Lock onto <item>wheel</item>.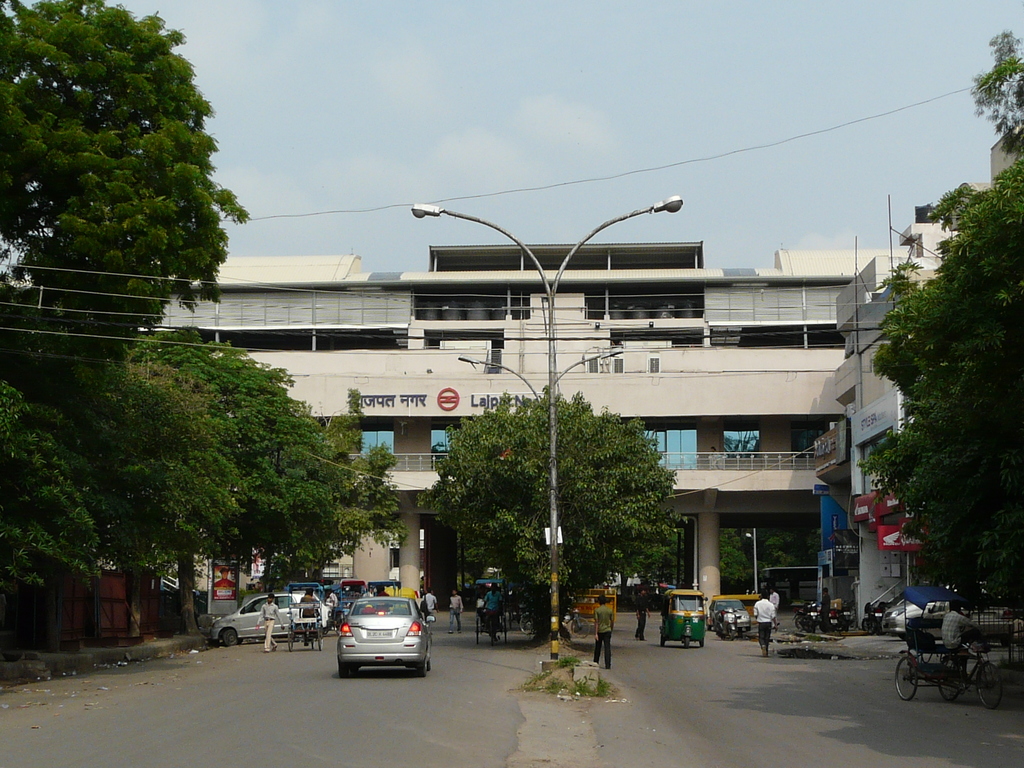
Locked: bbox=(938, 658, 964, 703).
